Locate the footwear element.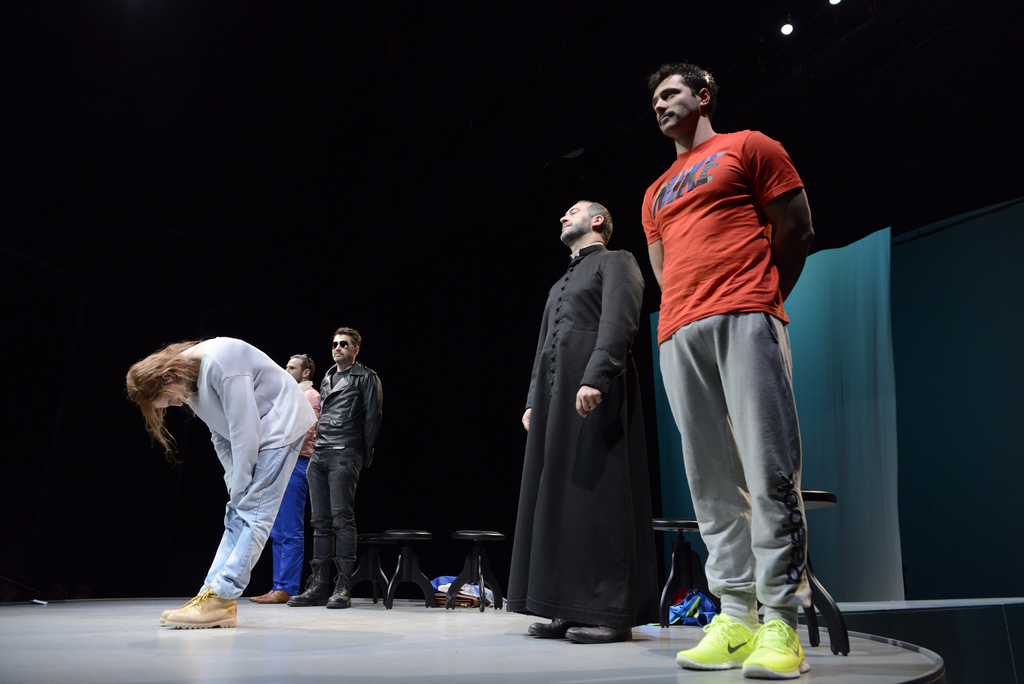
Element bbox: <bbox>324, 558, 356, 610</bbox>.
